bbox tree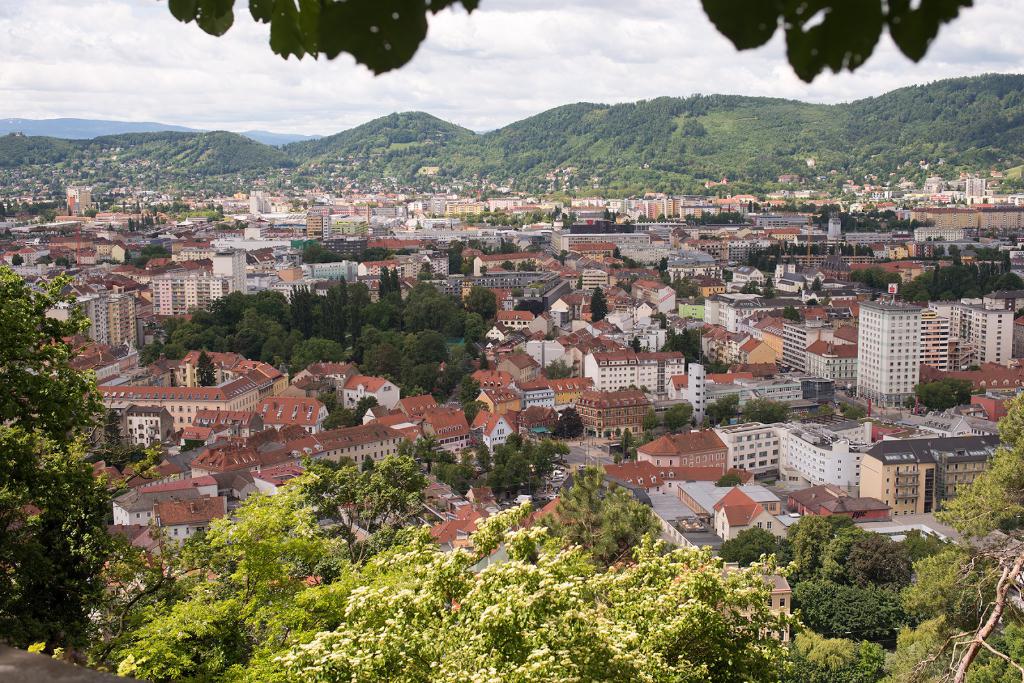
(x1=558, y1=246, x2=570, y2=265)
